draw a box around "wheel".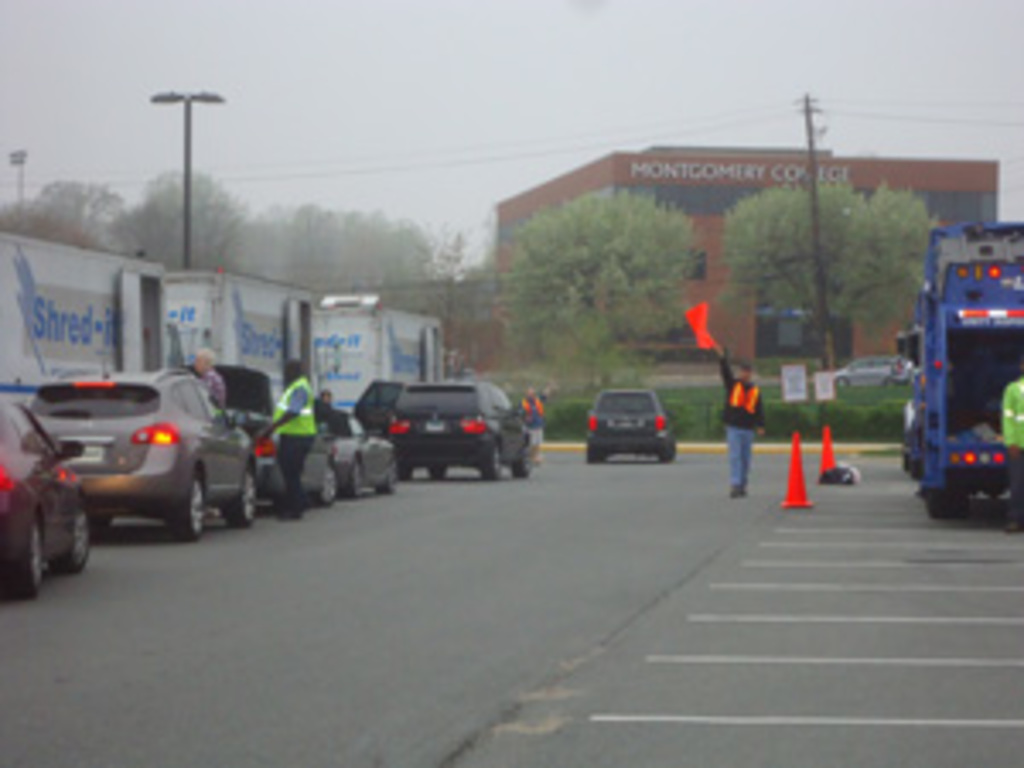
l=222, t=464, r=263, b=529.
